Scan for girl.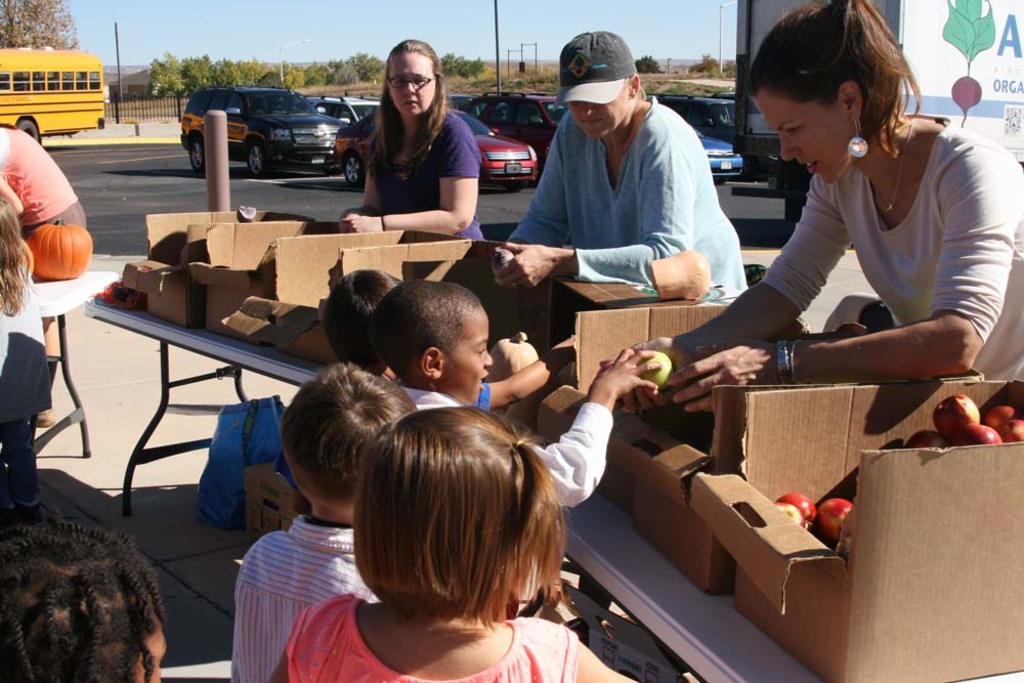
Scan result: l=270, t=400, r=641, b=682.
